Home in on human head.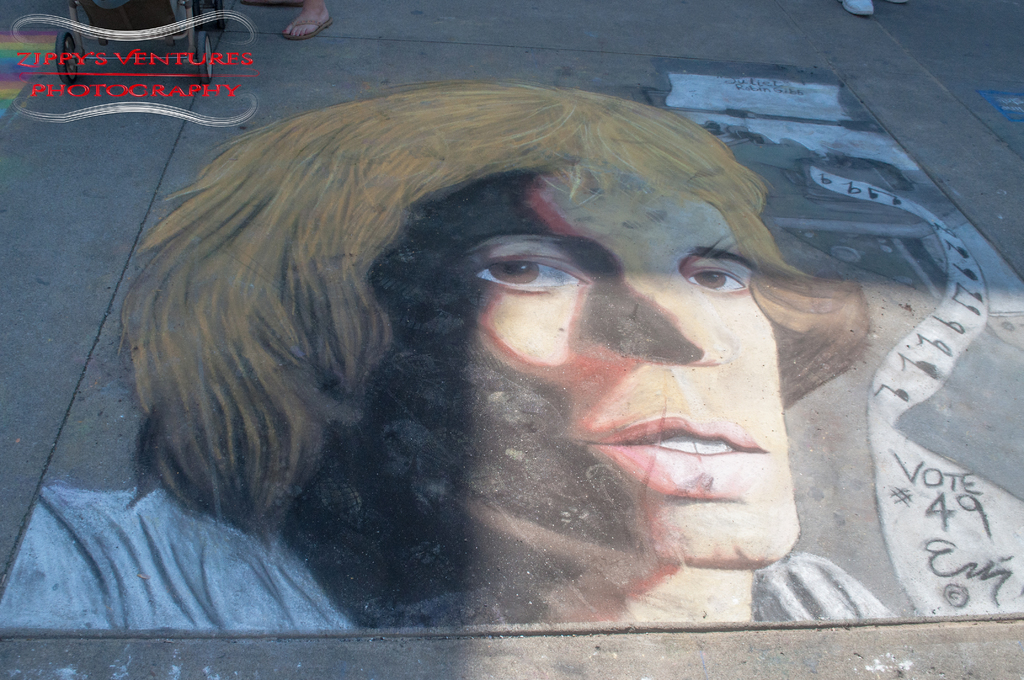
Homed in at detection(170, 92, 787, 537).
